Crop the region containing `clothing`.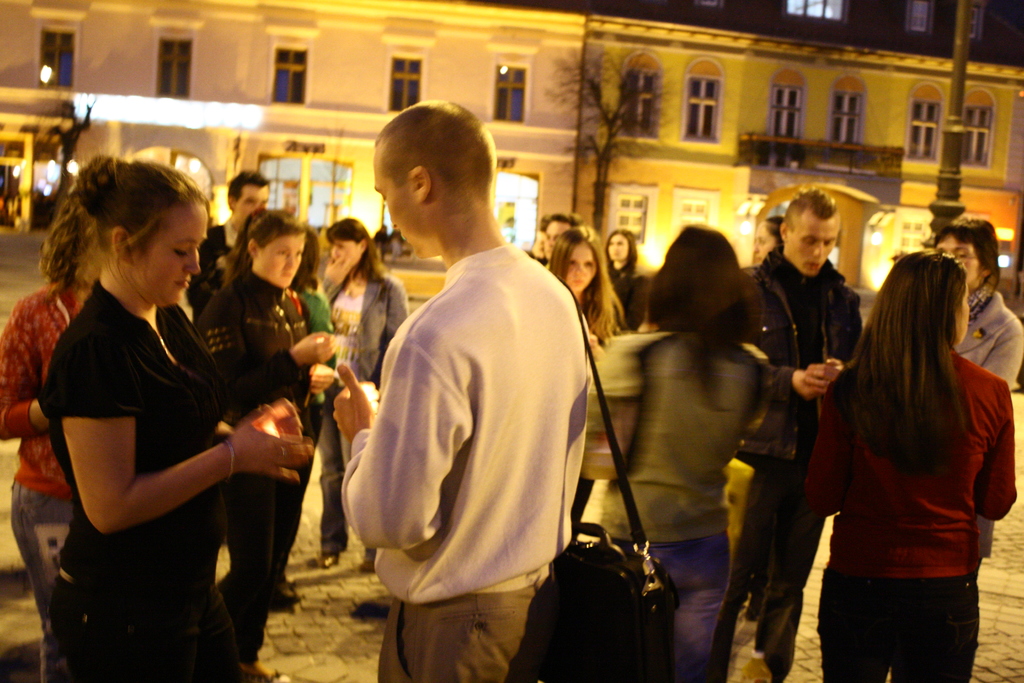
Crop region: left=184, top=226, right=235, bottom=320.
